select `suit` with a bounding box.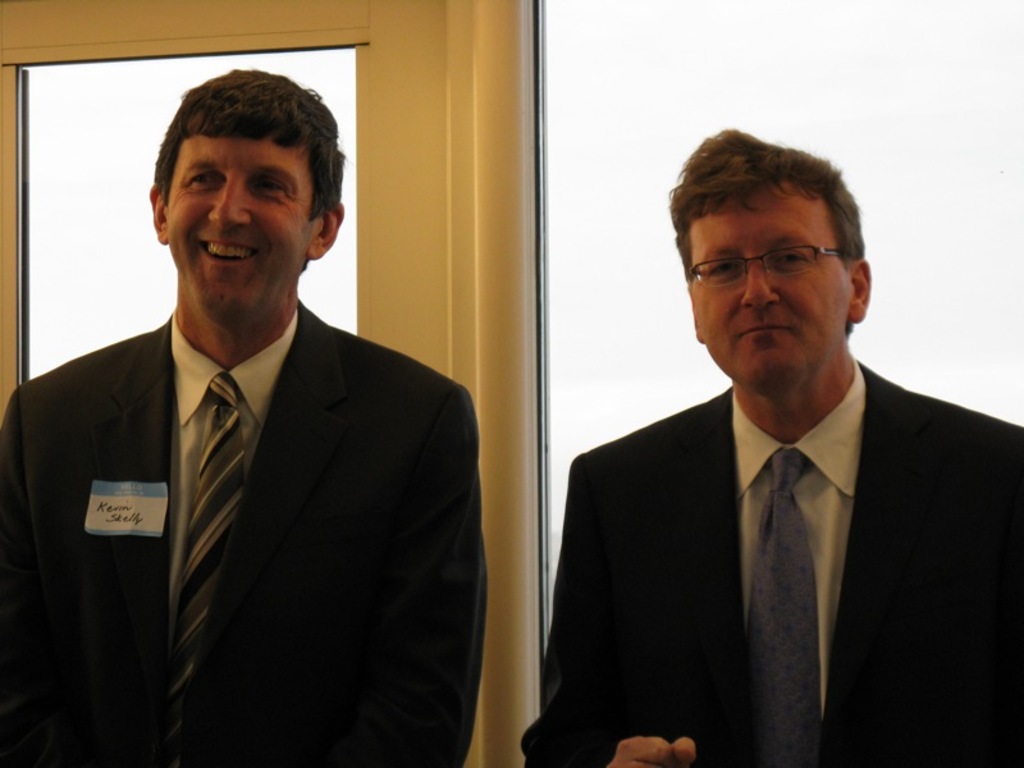
detection(545, 255, 1001, 750).
